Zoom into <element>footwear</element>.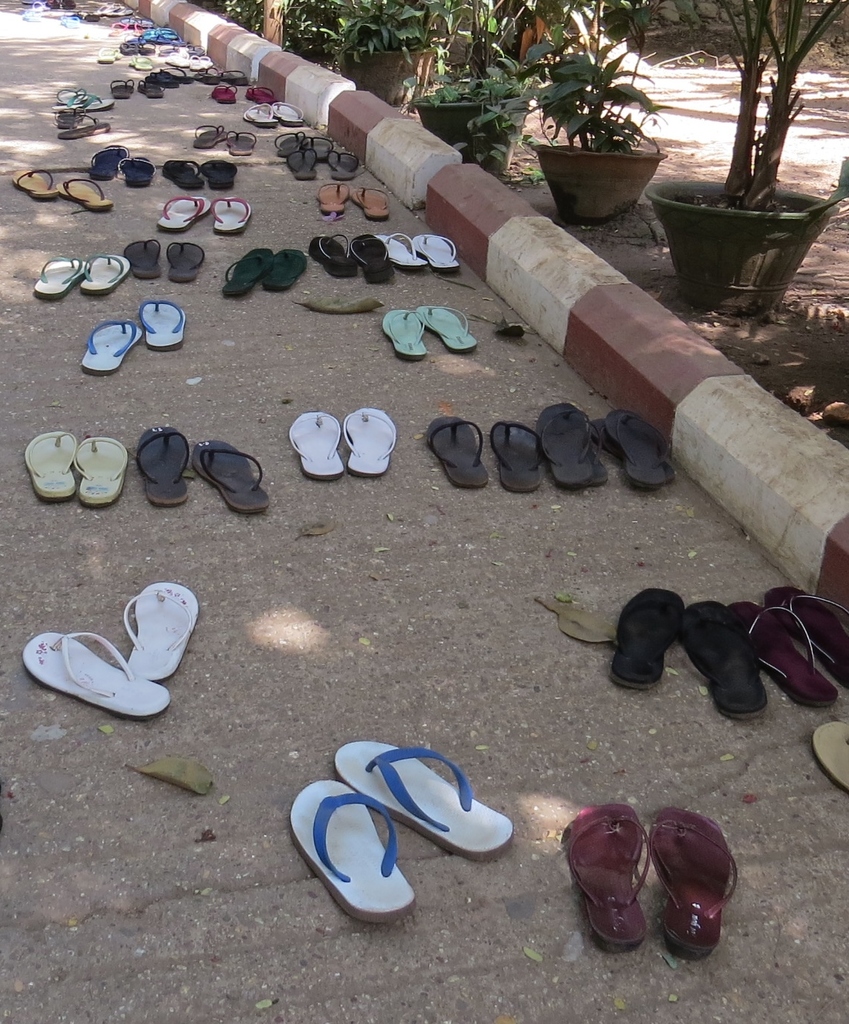
Zoom target: x1=71 y1=433 x2=127 y2=506.
